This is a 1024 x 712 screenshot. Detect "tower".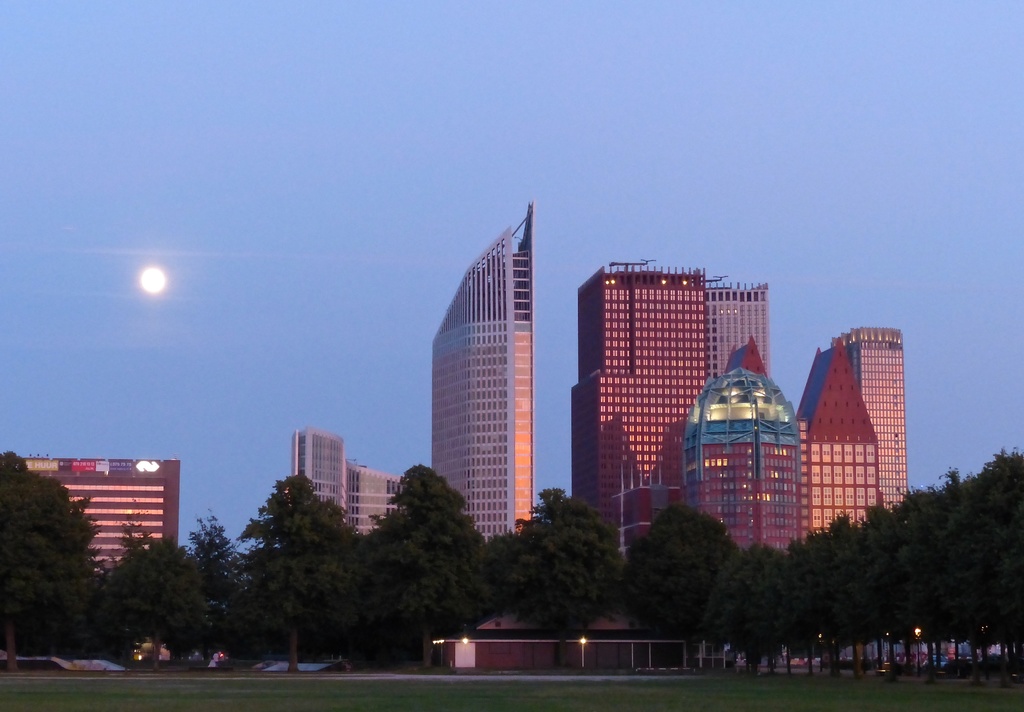
290 429 346 512.
